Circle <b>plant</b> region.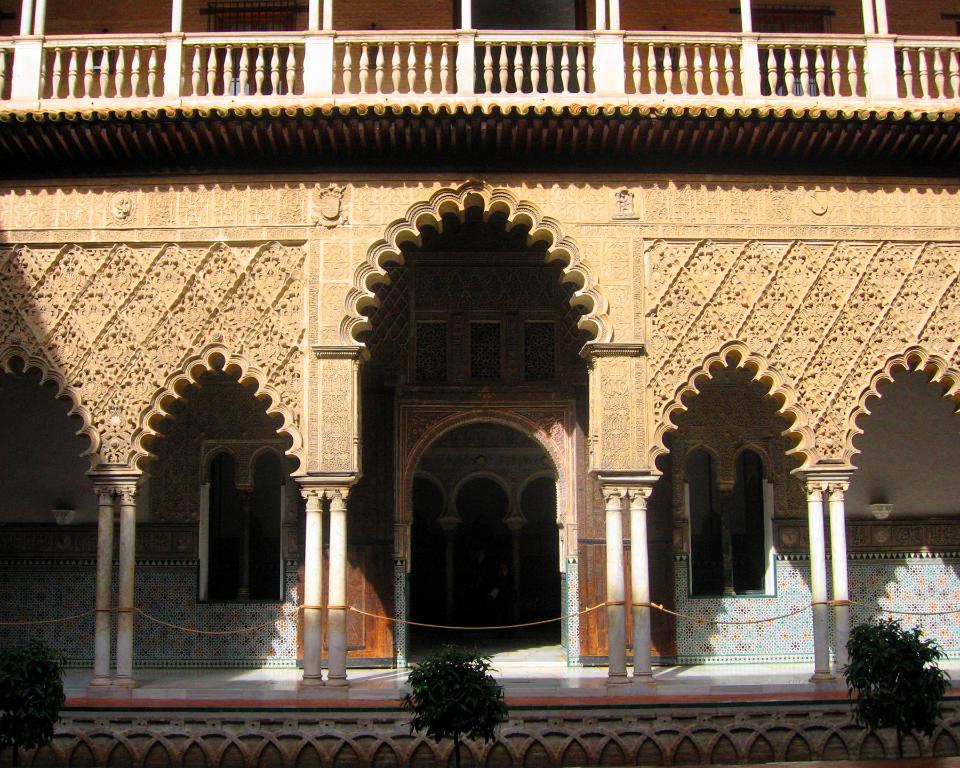
Region: Rect(835, 607, 958, 767).
